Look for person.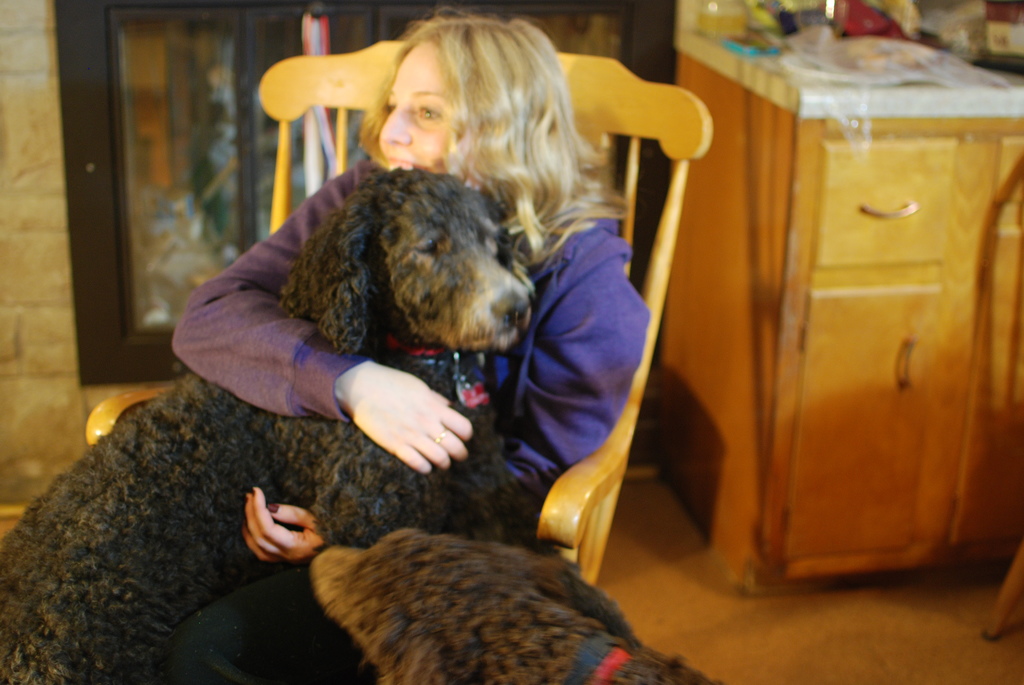
Found: left=168, top=12, right=652, bottom=684.
